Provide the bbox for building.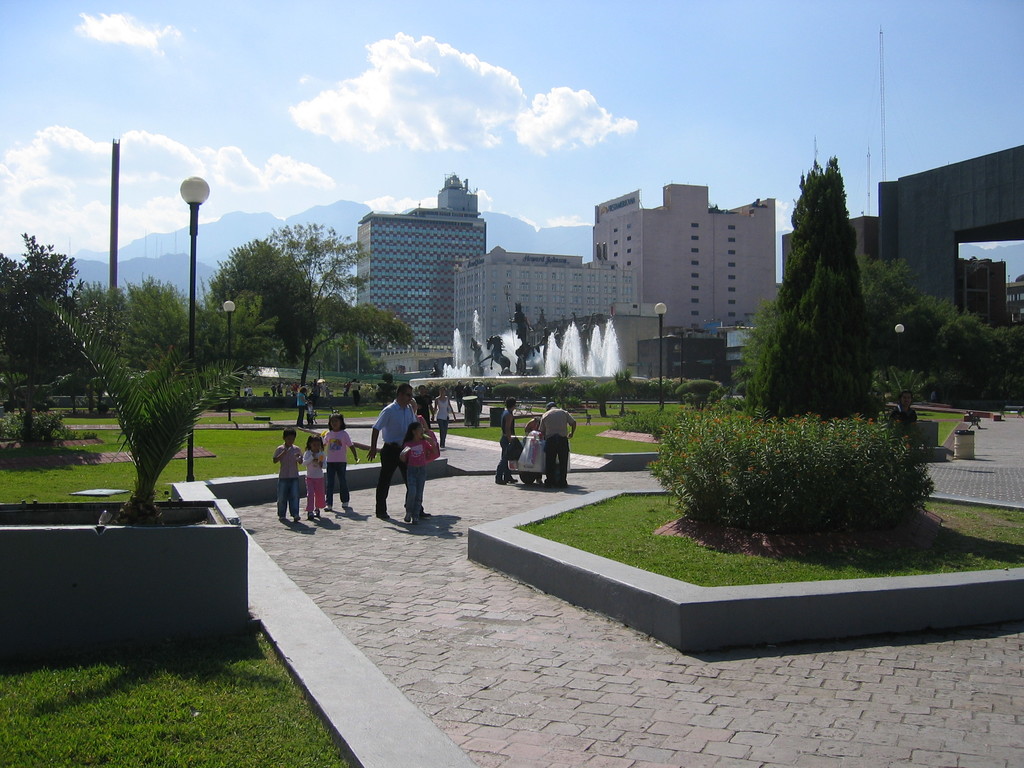
(785, 216, 884, 284).
